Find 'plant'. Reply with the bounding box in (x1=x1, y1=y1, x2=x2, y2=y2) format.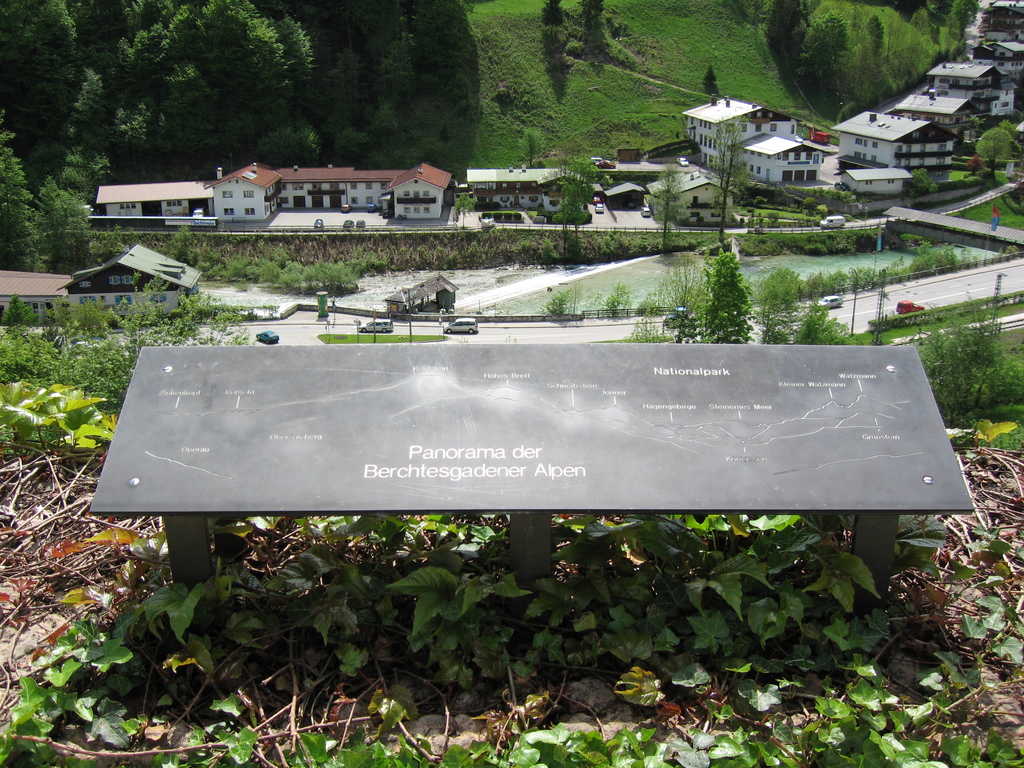
(x1=906, y1=164, x2=1004, y2=196).
